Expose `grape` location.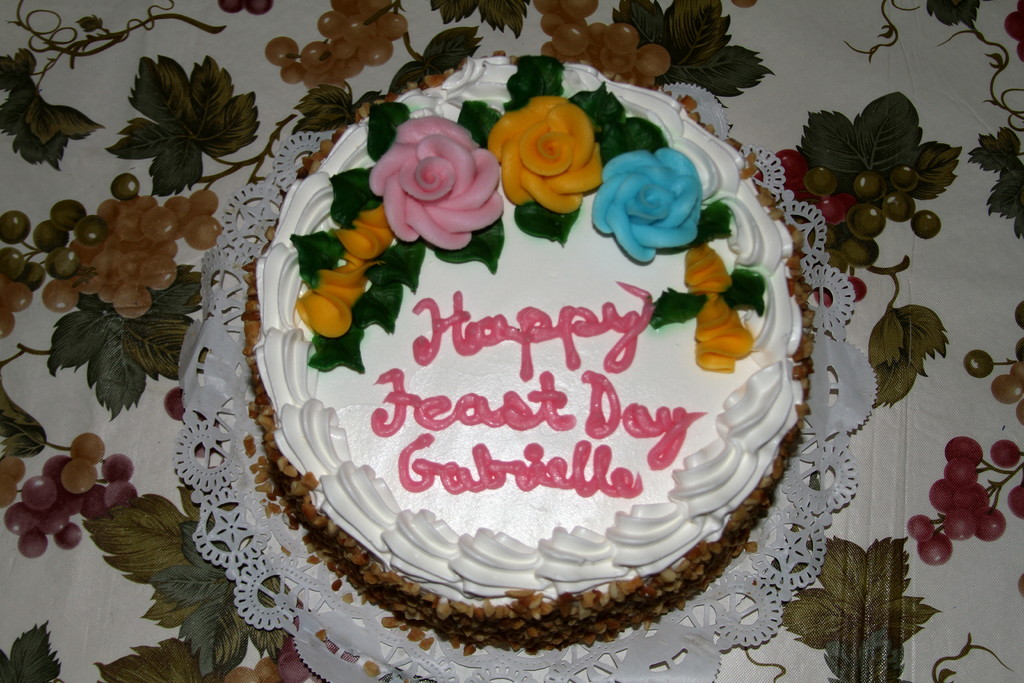
Exposed at bbox(0, 457, 24, 477).
